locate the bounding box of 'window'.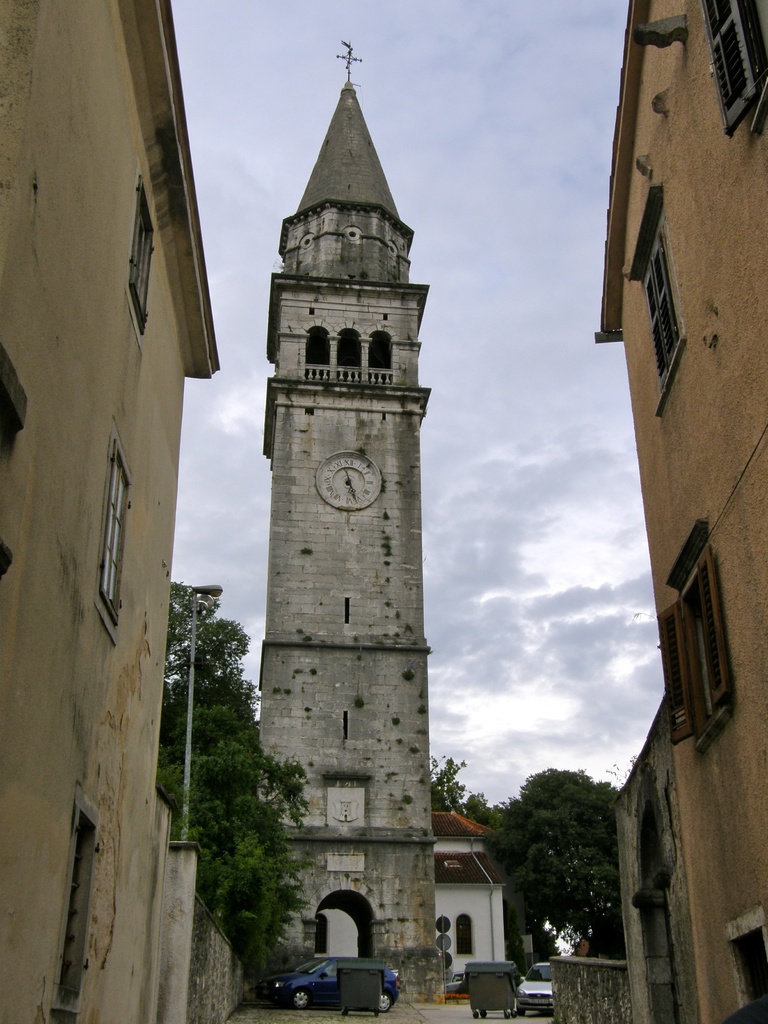
Bounding box: <region>51, 798, 100, 1015</region>.
